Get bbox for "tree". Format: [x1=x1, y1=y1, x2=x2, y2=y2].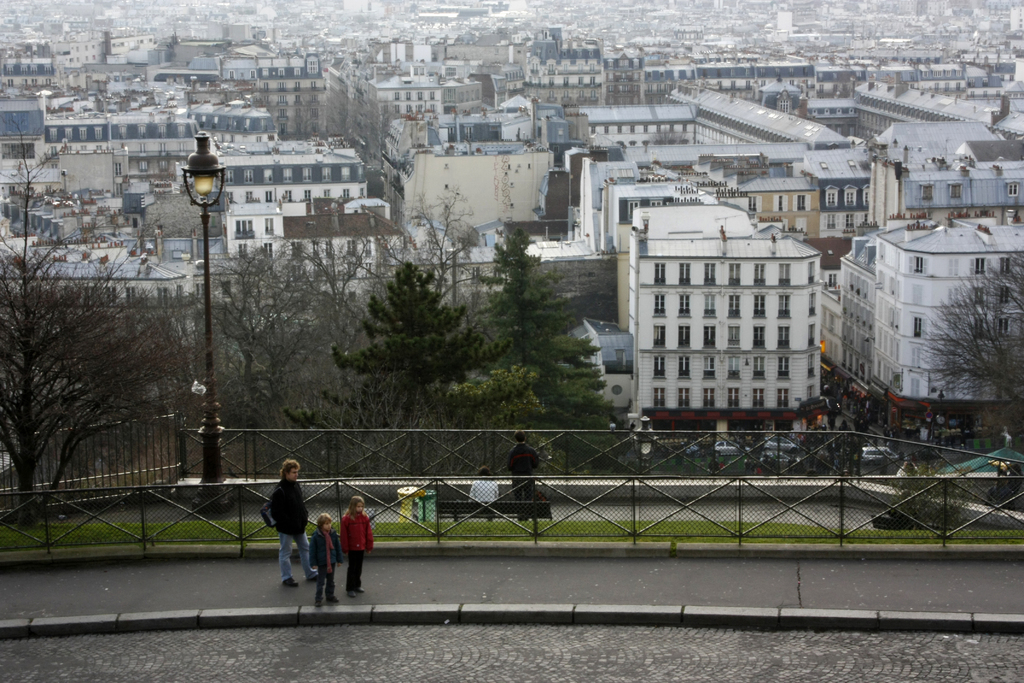
[x1=921, y1=247, x2=1023, y2=432].
